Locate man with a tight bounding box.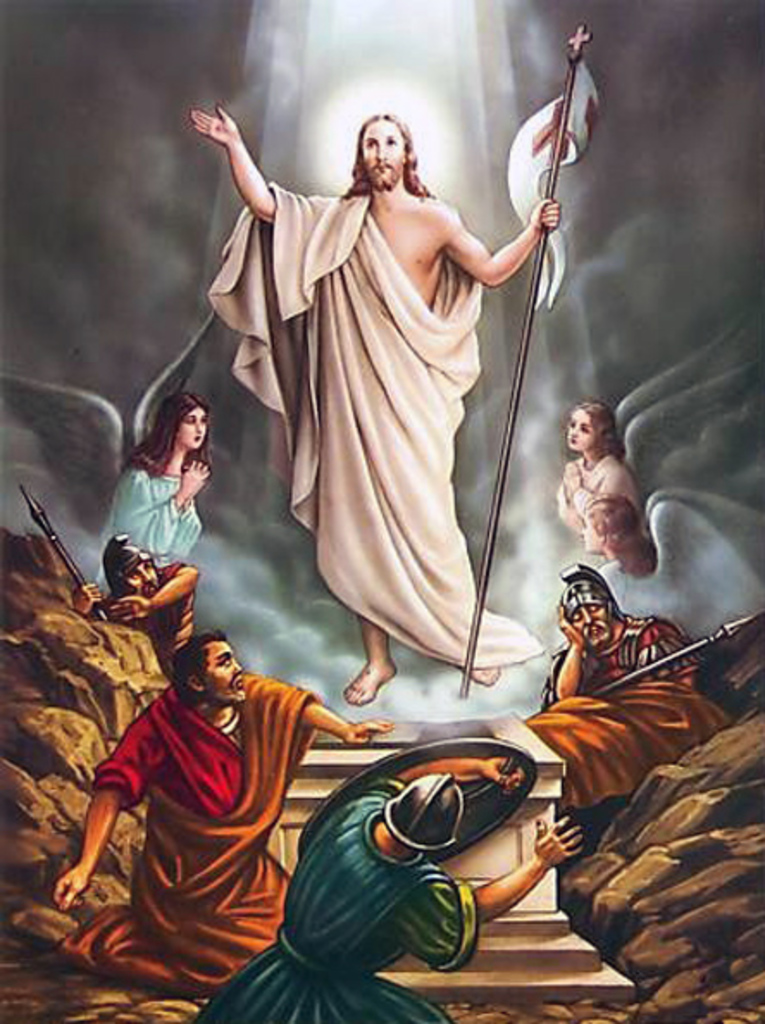
<bbox>196, 757, 589, 1022</bbox>.
